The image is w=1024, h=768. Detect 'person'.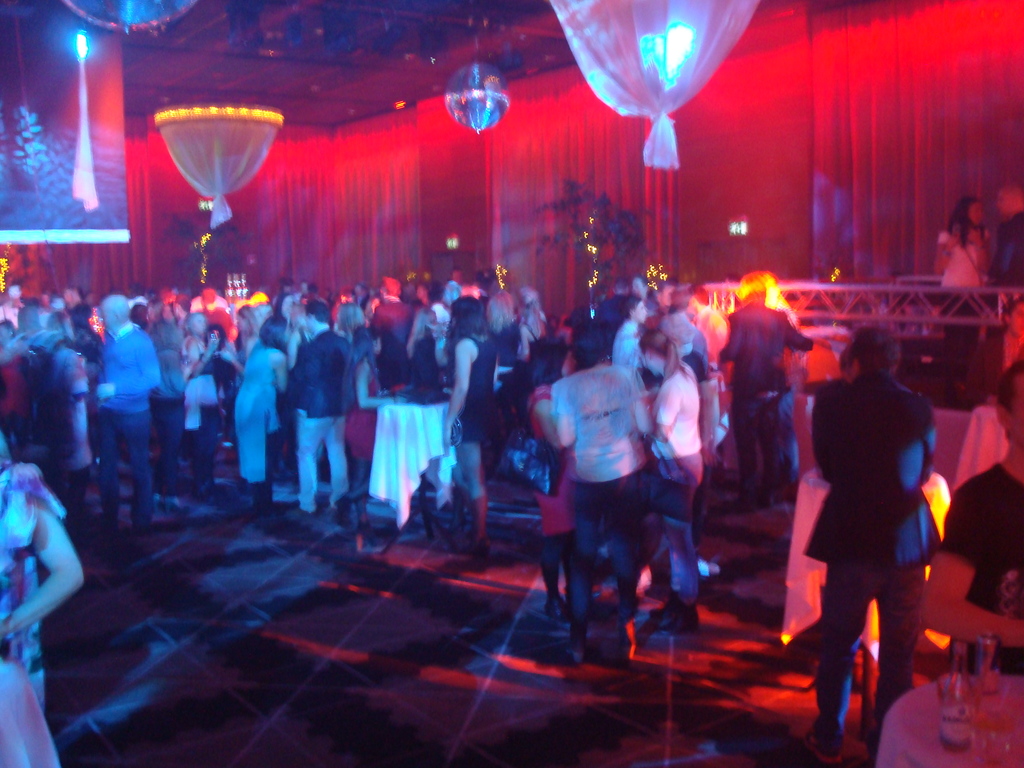
Detection: crop(637, 320, 710, 643).
